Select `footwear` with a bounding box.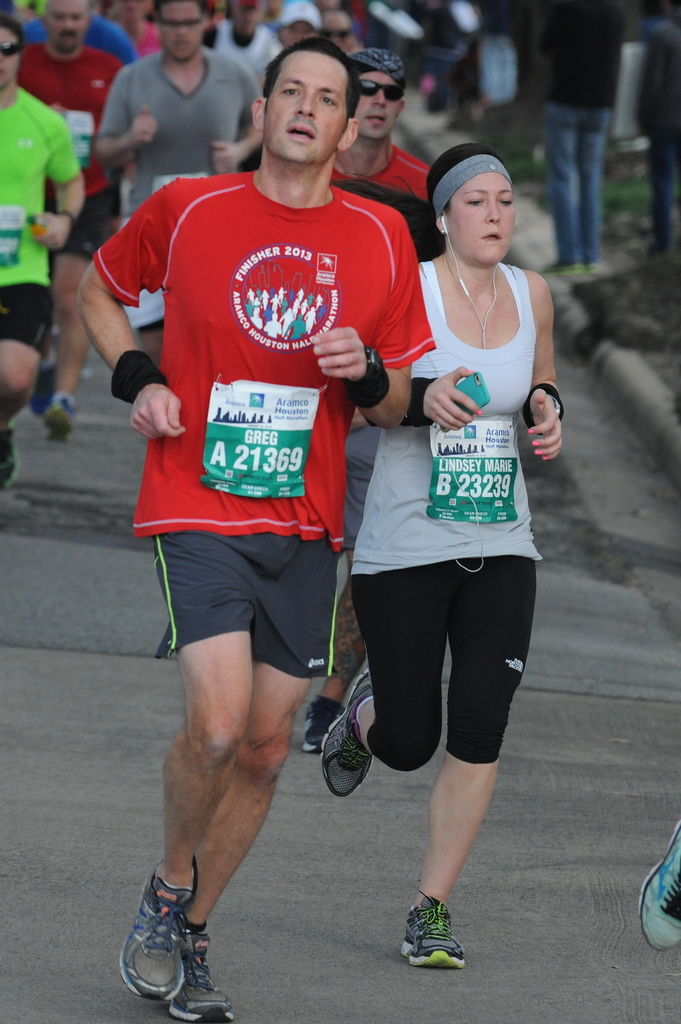
<bbox>307, 690, 345, 755</bbox>.
